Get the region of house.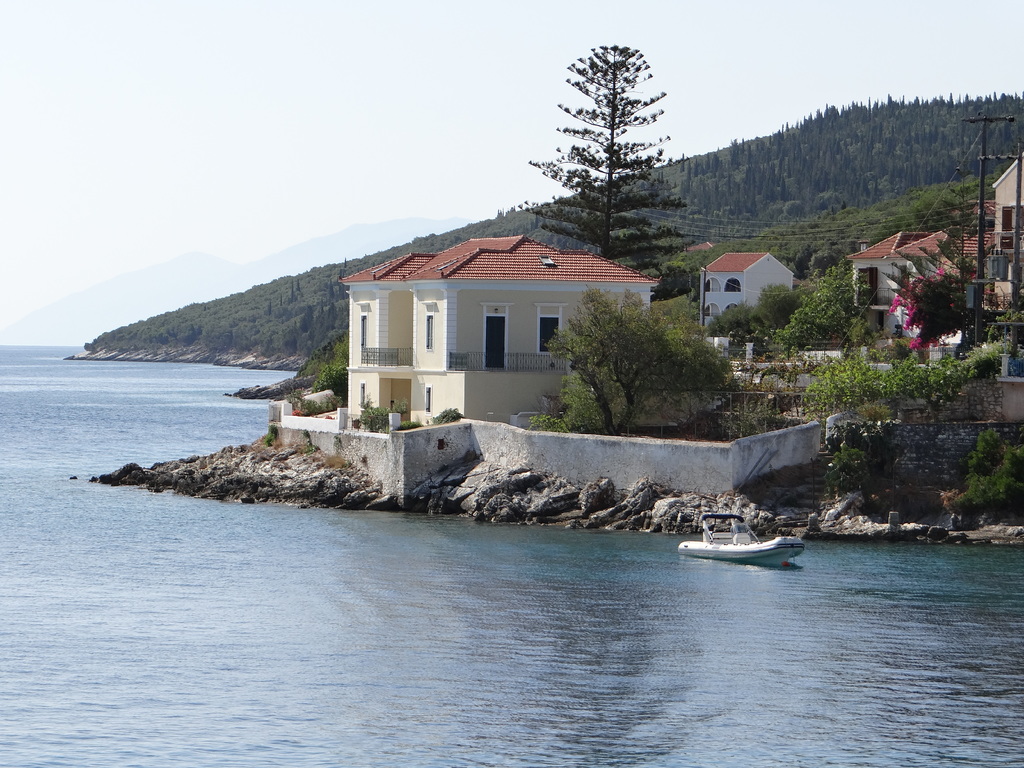
crop(358, 223, 668, 425).
